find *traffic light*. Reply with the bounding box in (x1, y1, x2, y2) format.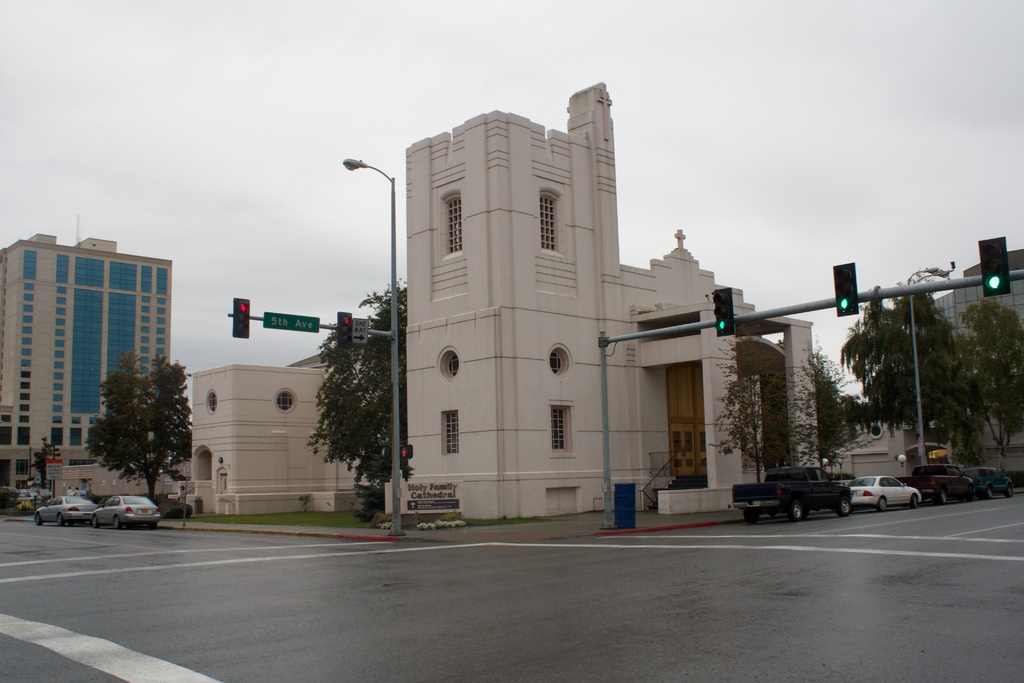
(714, 287, 735, 337).
